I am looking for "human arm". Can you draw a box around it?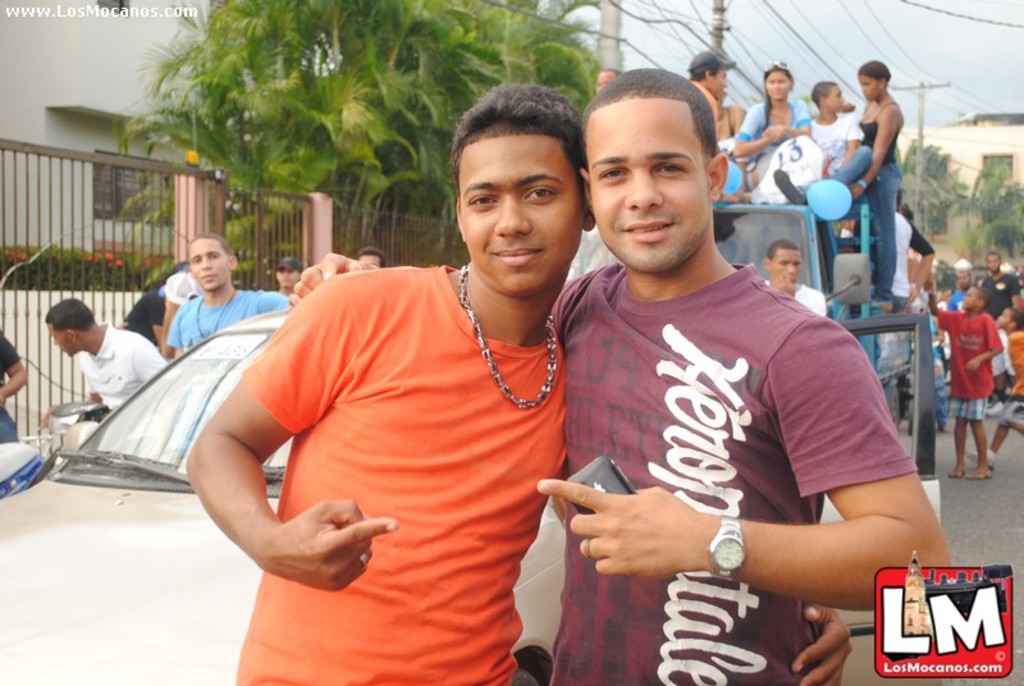
Sure, the bounding box is [x1=924, y1=282, x2=946, y2=326].
